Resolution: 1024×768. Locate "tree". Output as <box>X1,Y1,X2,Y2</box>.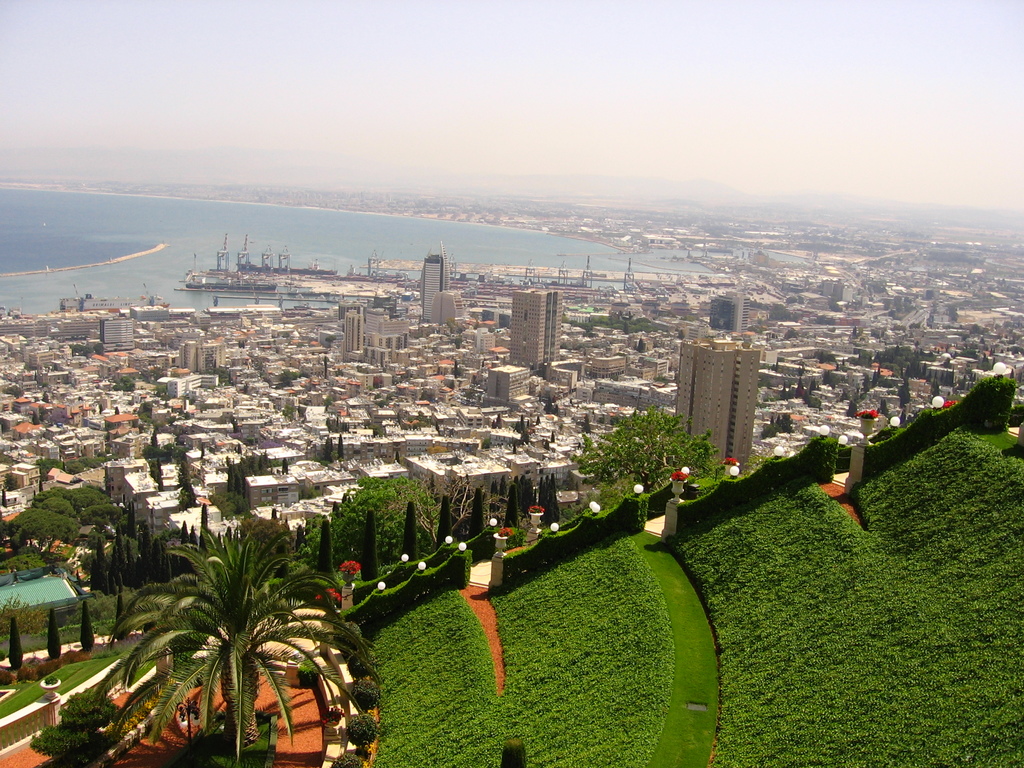
<box>595,415,717,497</box>.
